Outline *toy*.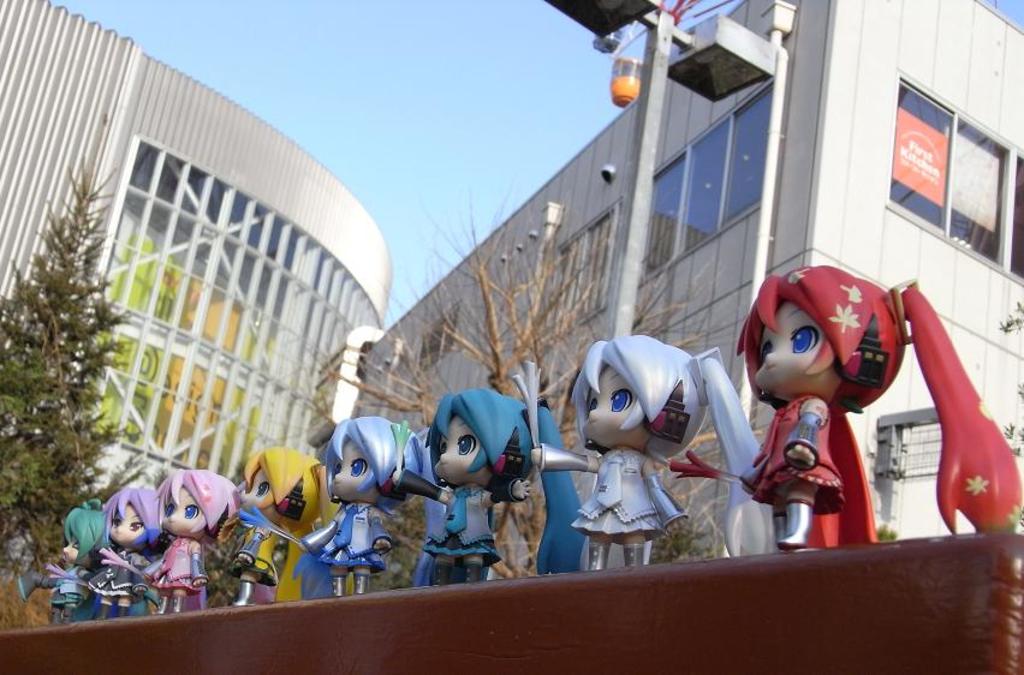
Outline: 44,488,161,619.
